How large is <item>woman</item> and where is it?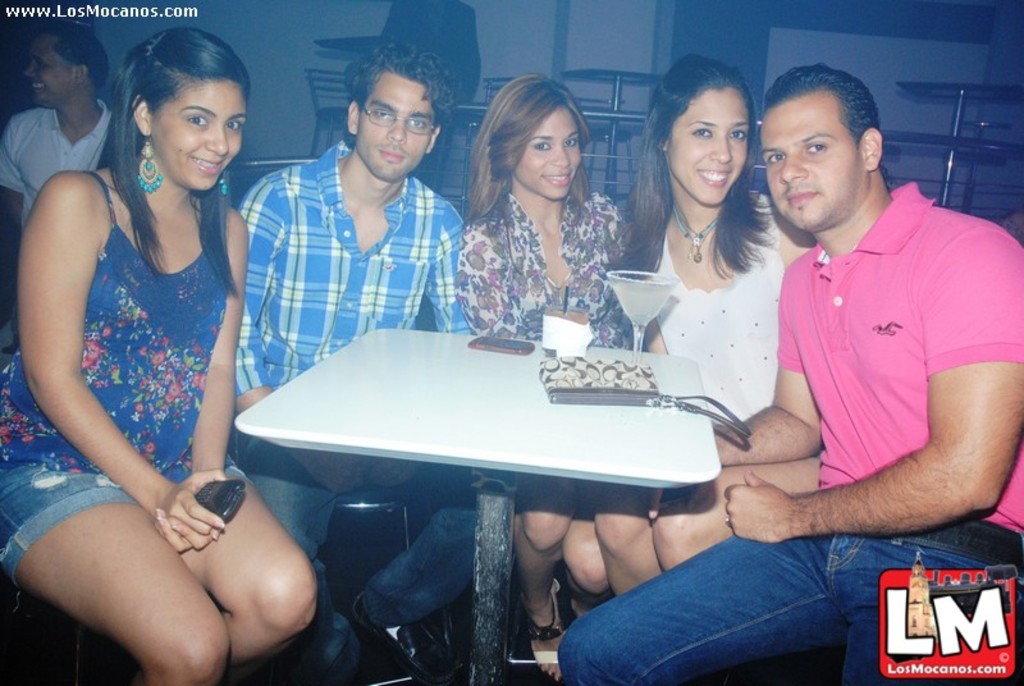
Bounding box: [15,3,264,685].
